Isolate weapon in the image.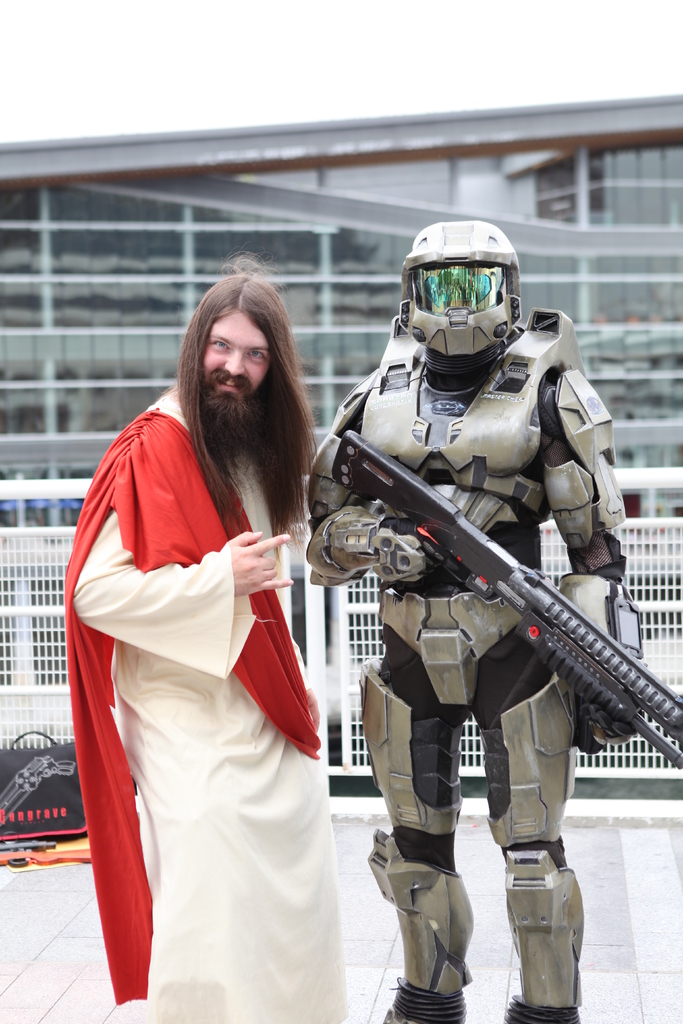
Isolated region: (x1=349, y1=374, x2=618, y2=780).
